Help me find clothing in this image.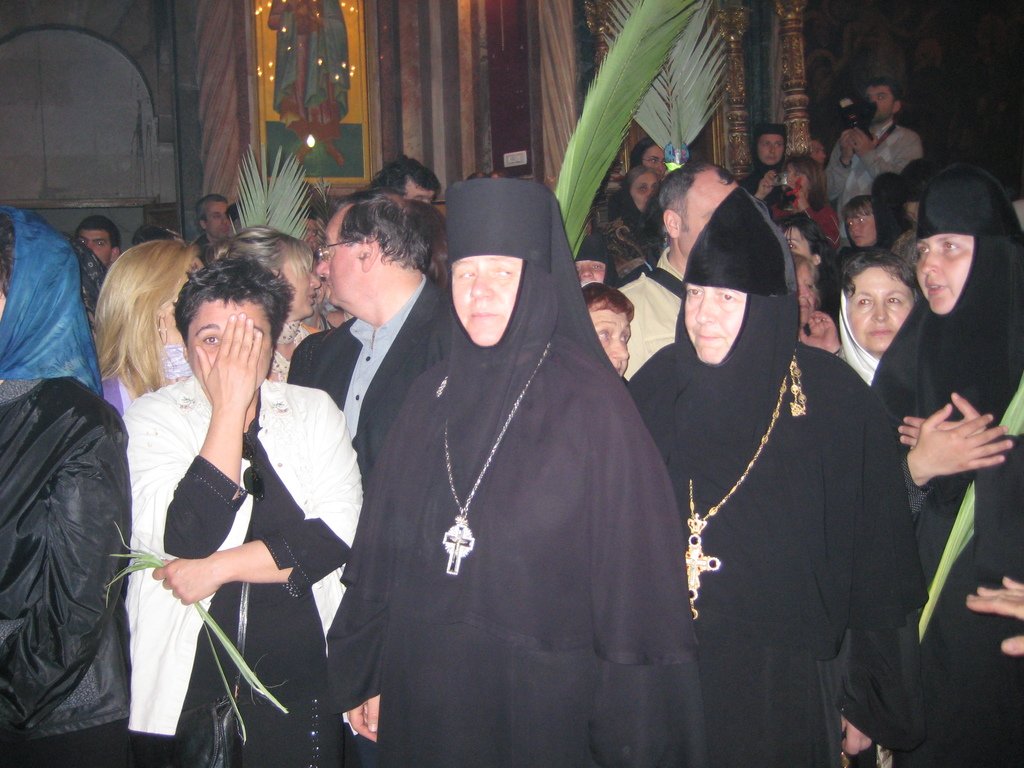
Found it: left=122, top=368, right=371, bottom=762.
